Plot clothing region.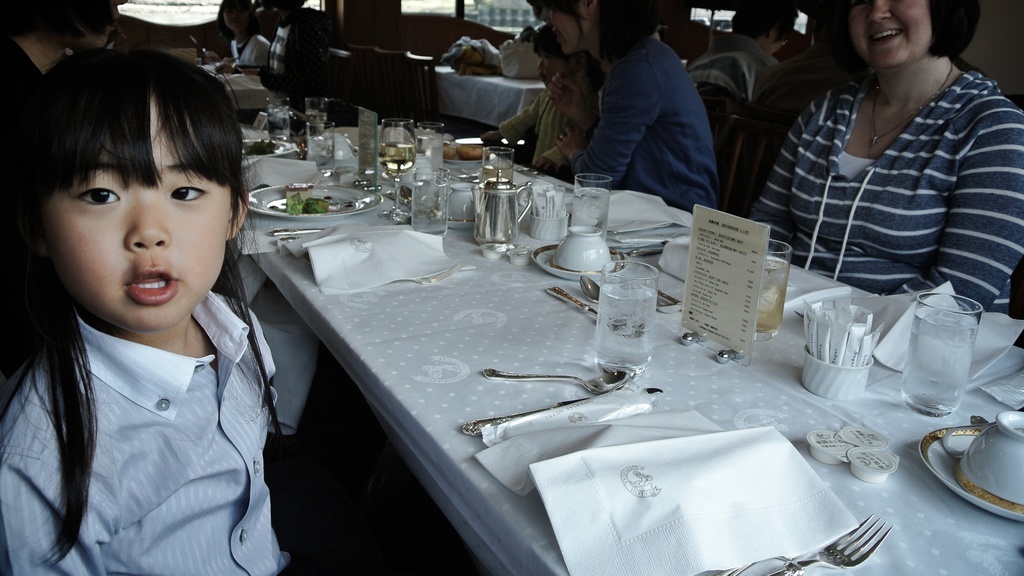
Plotted at <box>490,57,593,180</box>.
